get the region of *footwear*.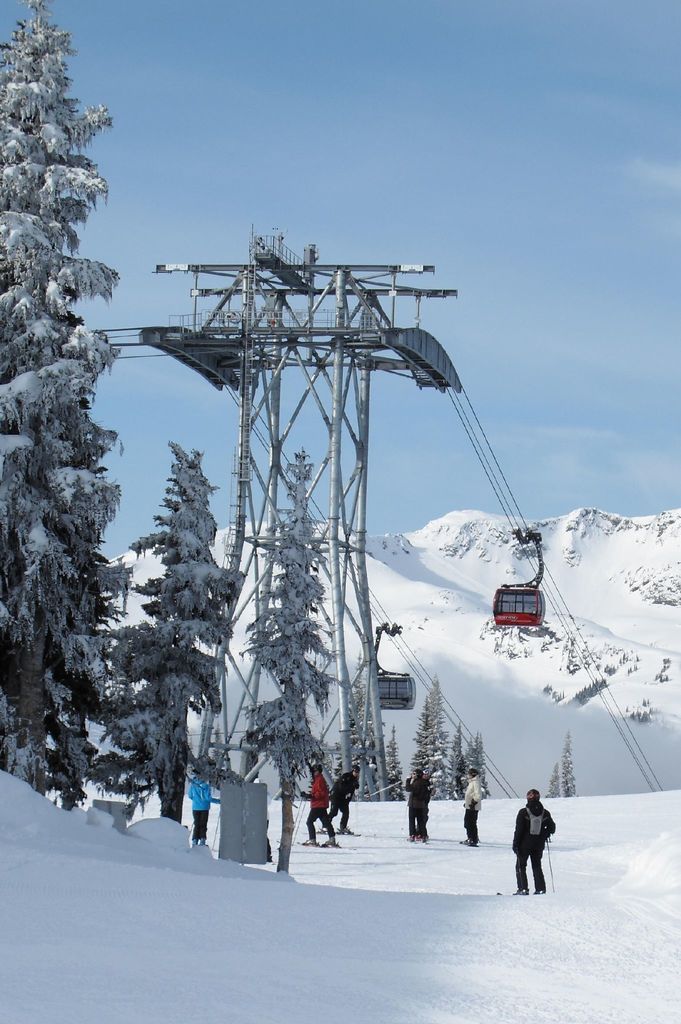
bbox=[326, 836, 334, 844].
